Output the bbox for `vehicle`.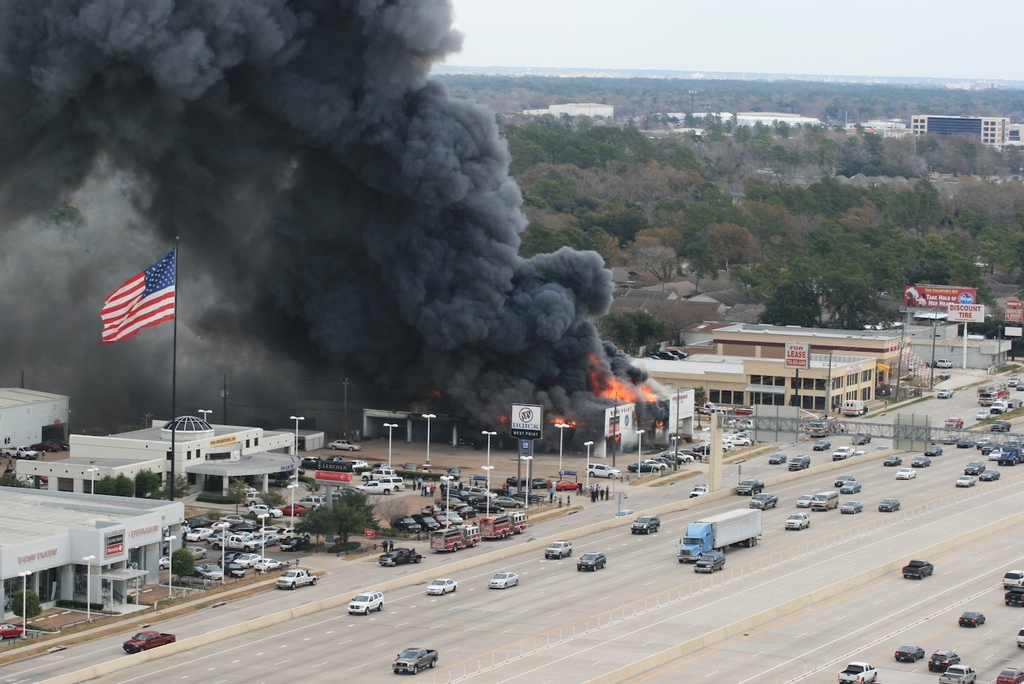
(x1=953, y1=476, x2=975, y2=489).
